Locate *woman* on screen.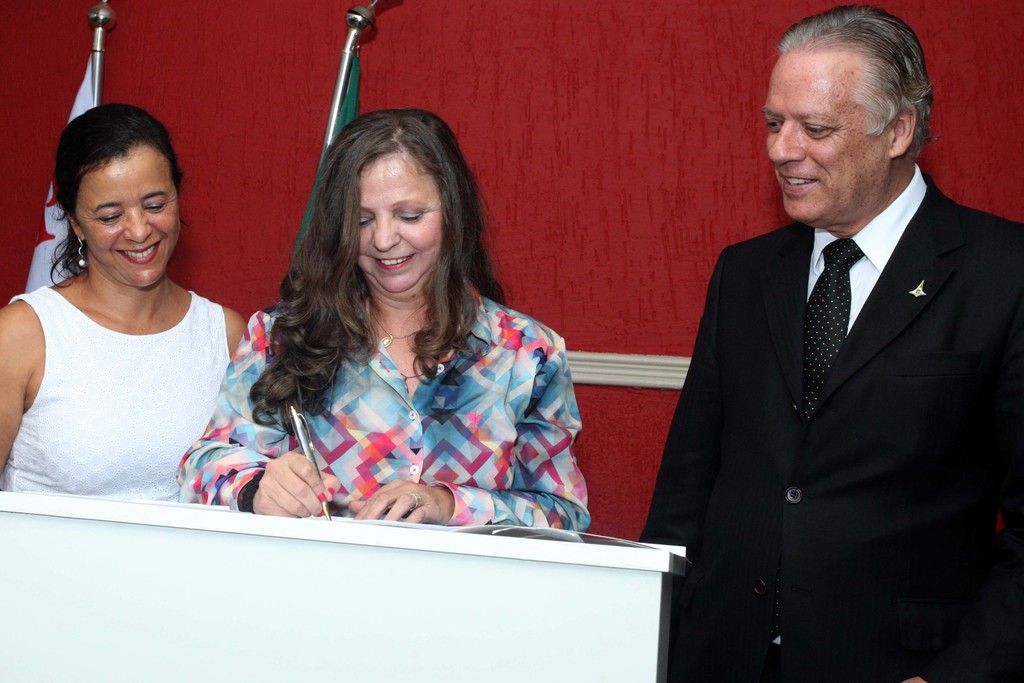
On screen at left=0, top=97, right=246, bottom=502.
